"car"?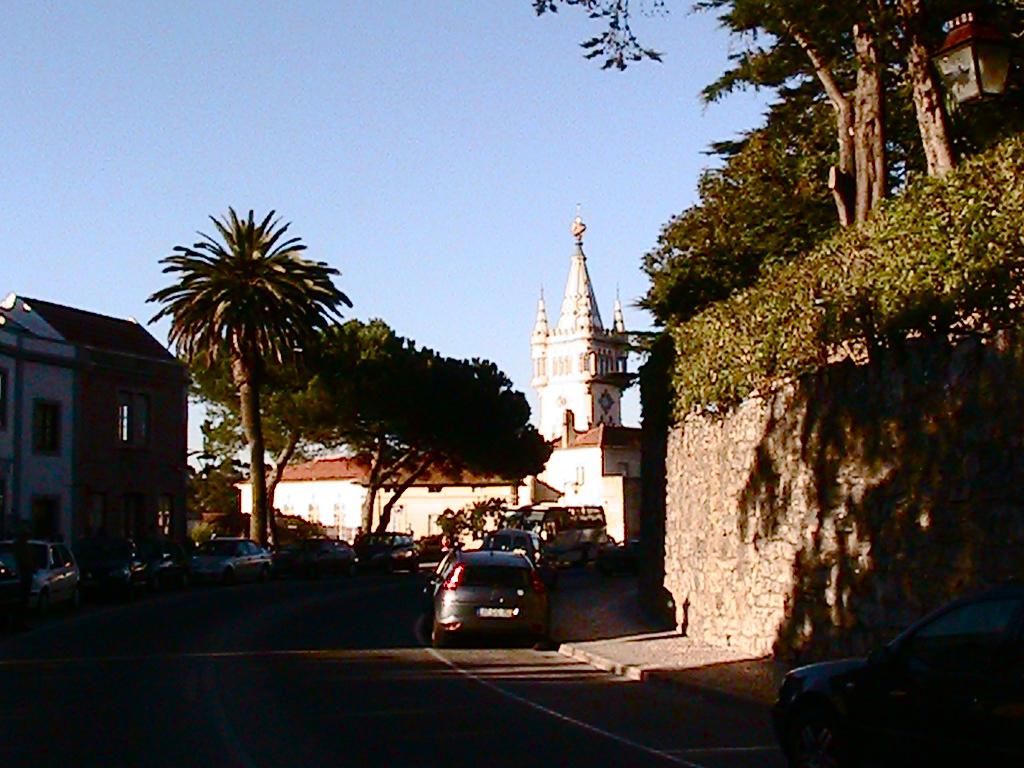
(354, 529, 416, 583)
